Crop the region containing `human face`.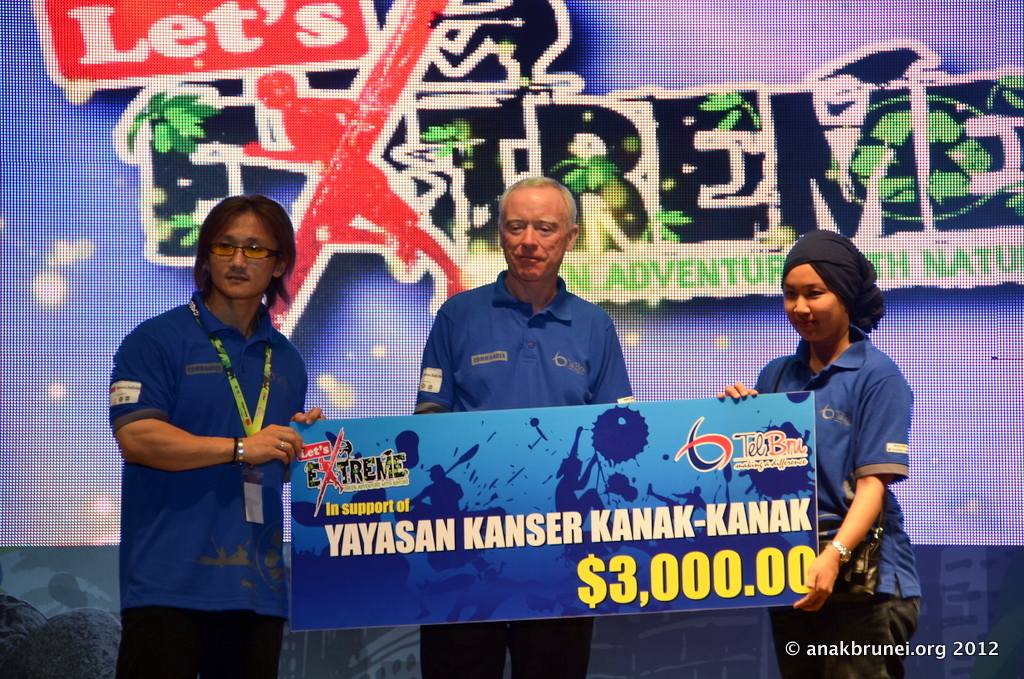
Crop region: bbox(504, 194, 568, 284).
